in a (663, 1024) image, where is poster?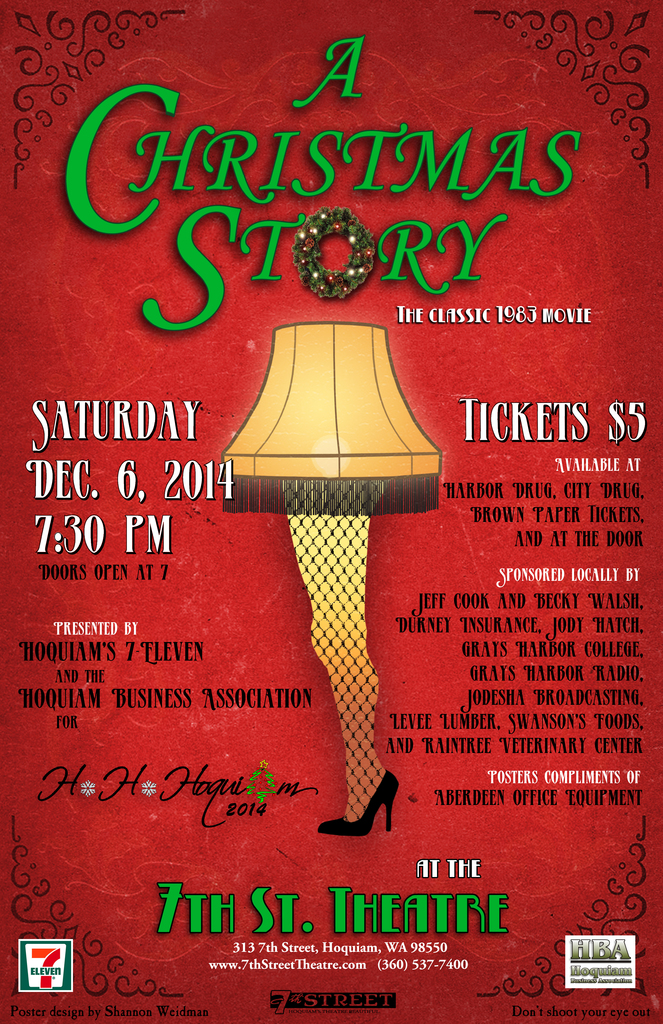
bbox=[0, 0, 662, 1023].
